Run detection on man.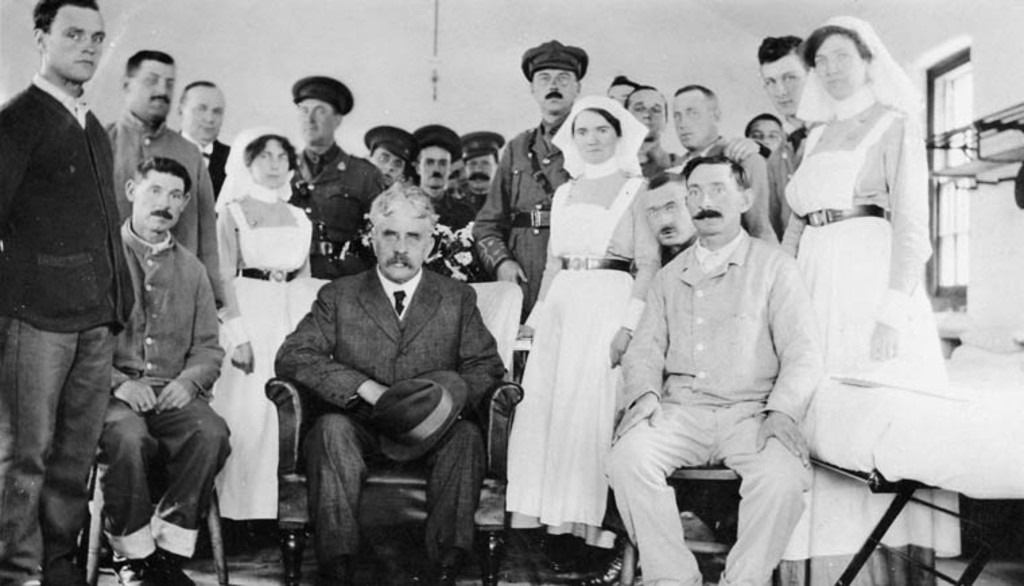
Result: bbox=(465, 132, 501, 201).
